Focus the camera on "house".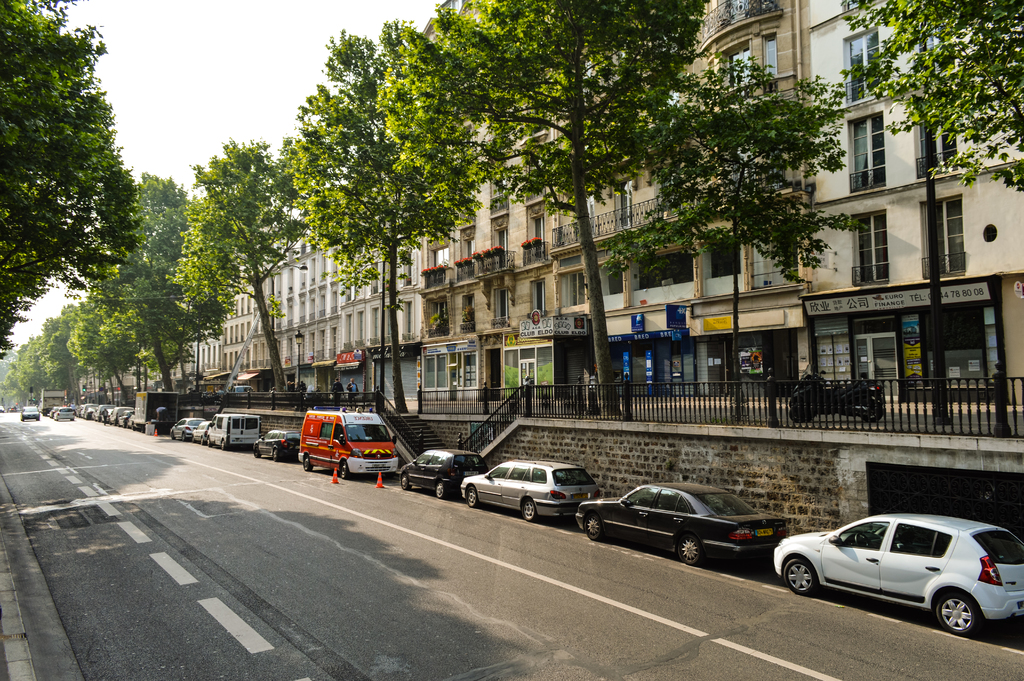
Focus region: box=[204, 0, 1023, 428].
